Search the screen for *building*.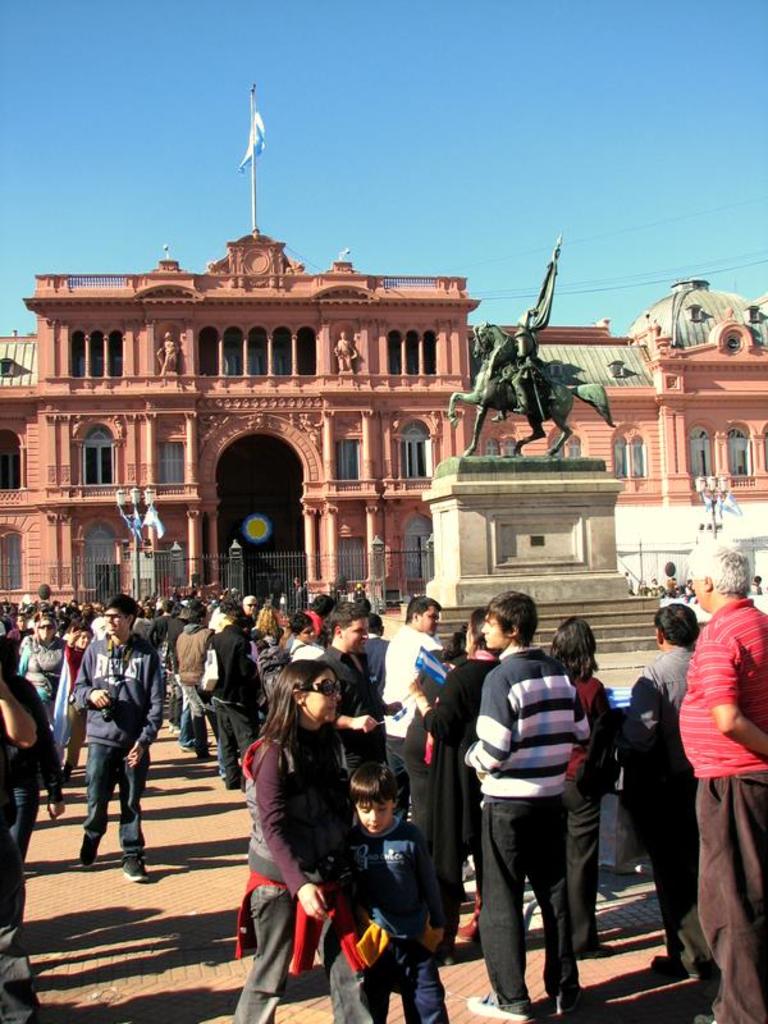
Found at 468, 280, 767, 591.
